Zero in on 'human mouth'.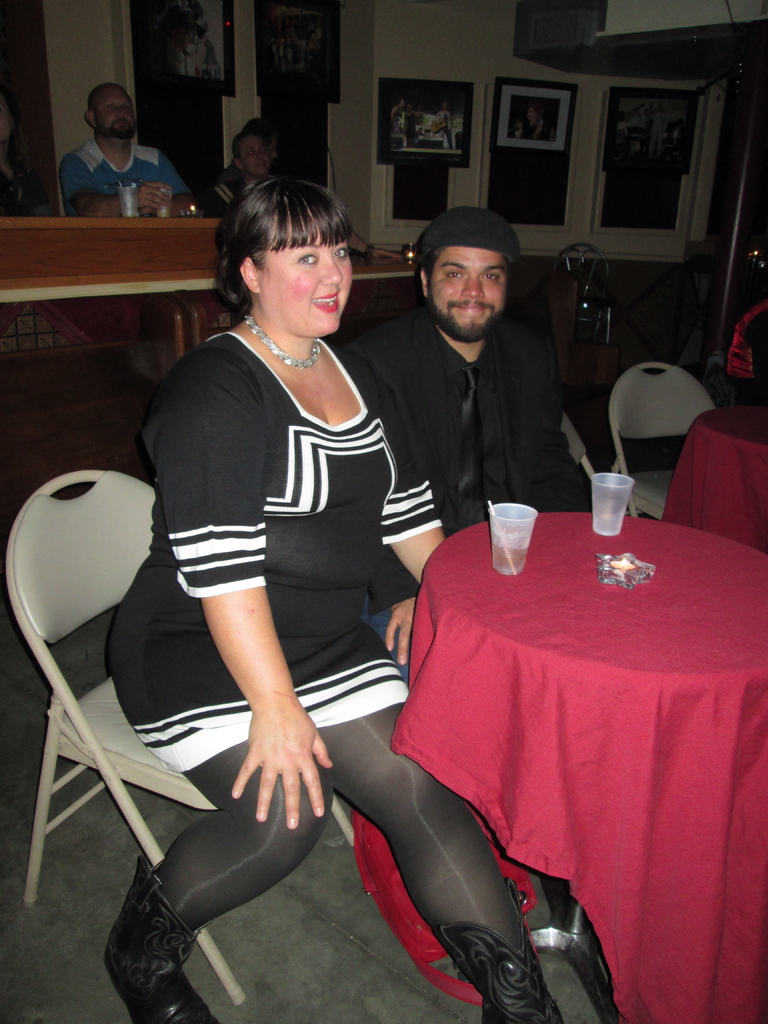
Zeroed in: (x1=315, y1=287, x2=345, y2=319).
